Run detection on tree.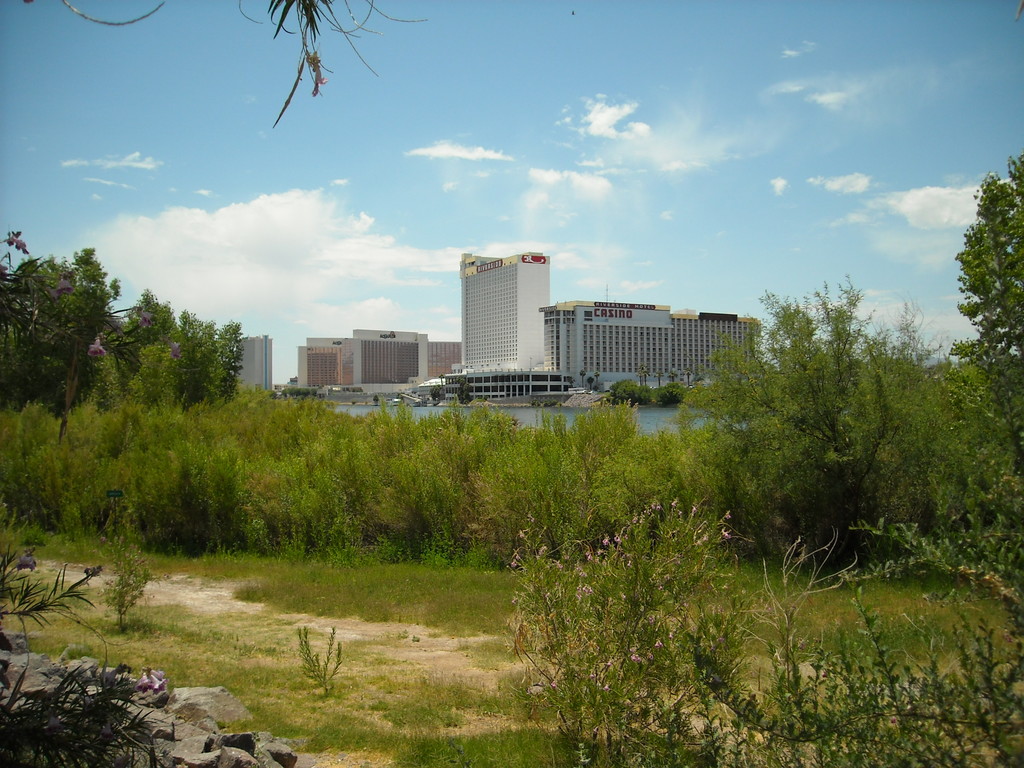
Result: x1=0 y1=228 x2=186 y2=454.
